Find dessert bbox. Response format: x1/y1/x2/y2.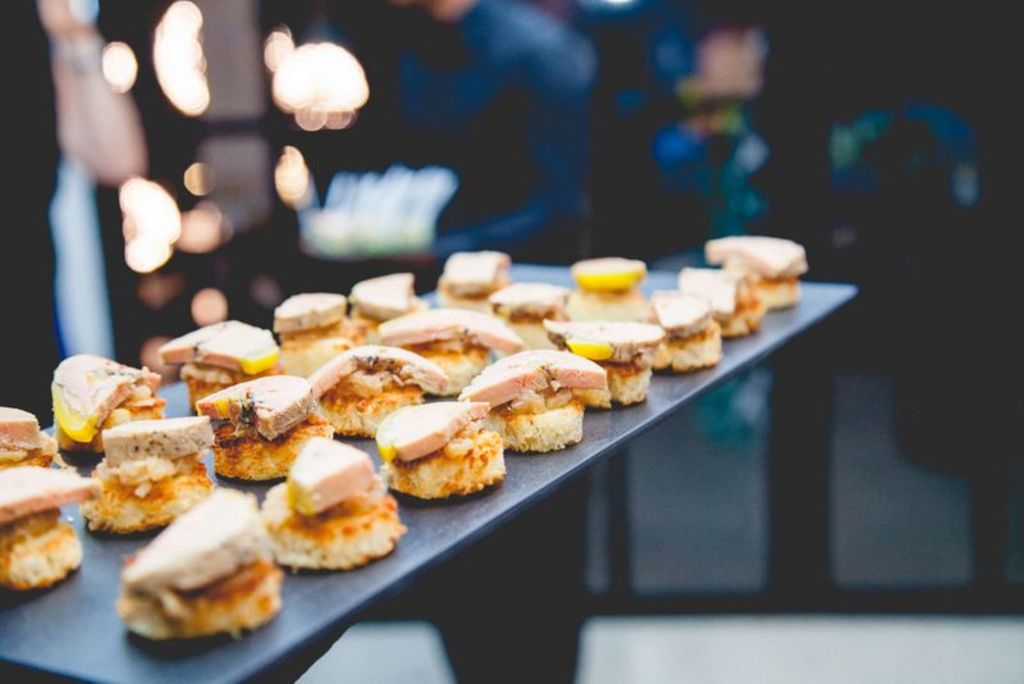
242/450/393/585.
